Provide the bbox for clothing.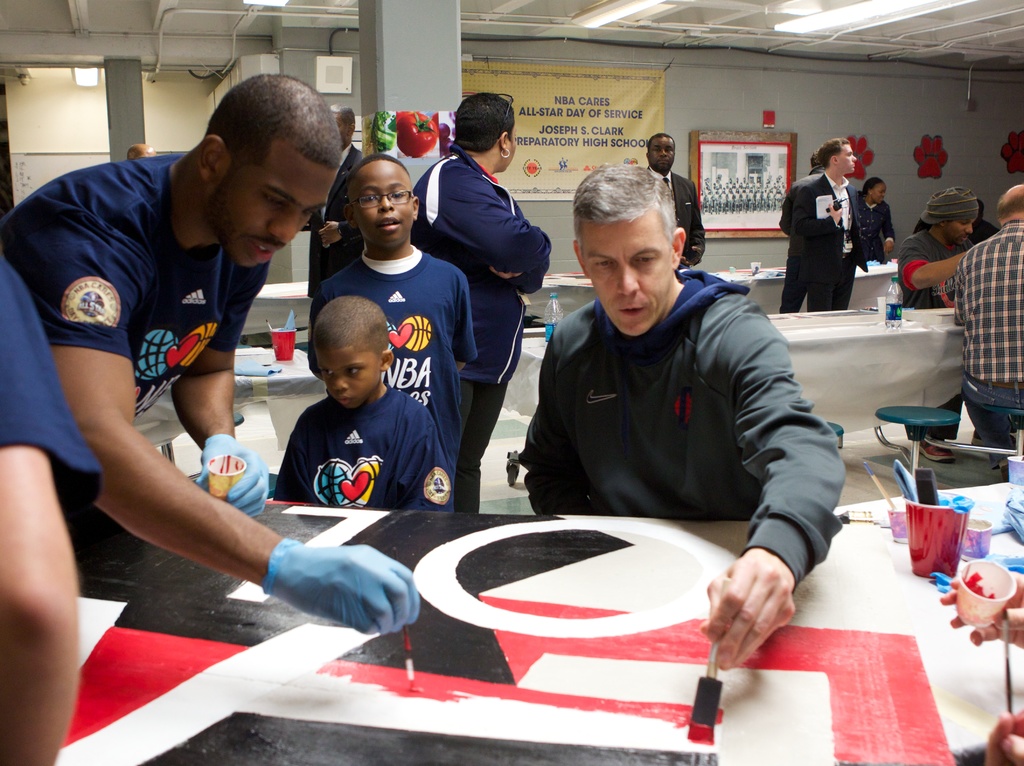
(412,137,550,513).
